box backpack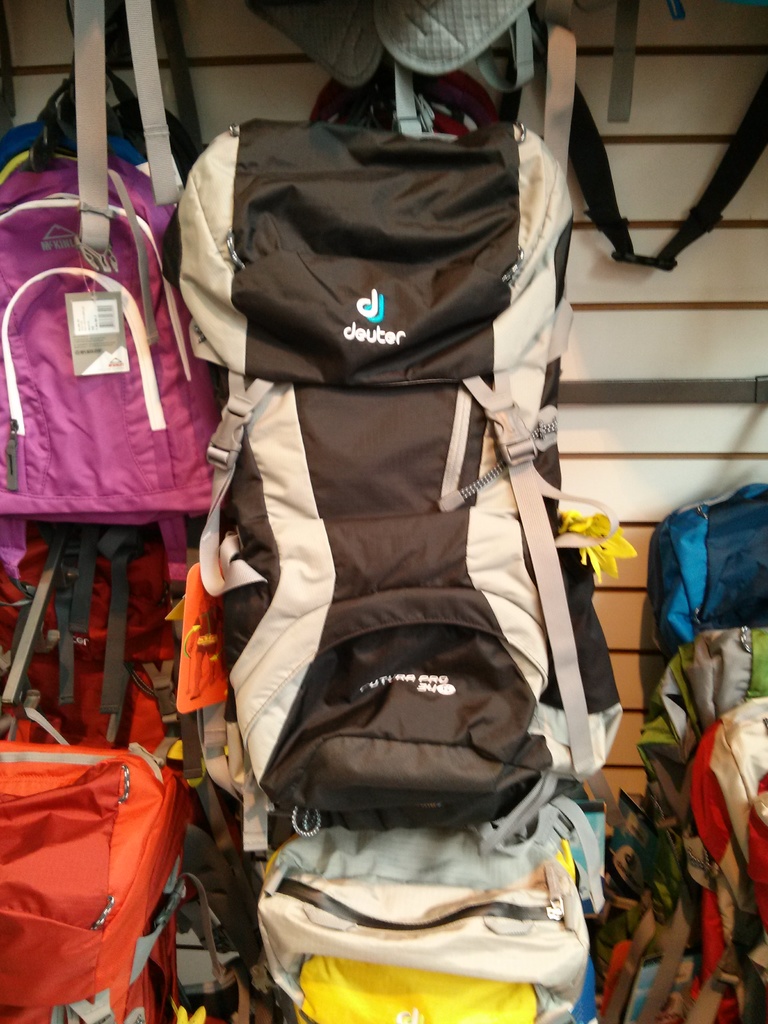
0 122 238 534
